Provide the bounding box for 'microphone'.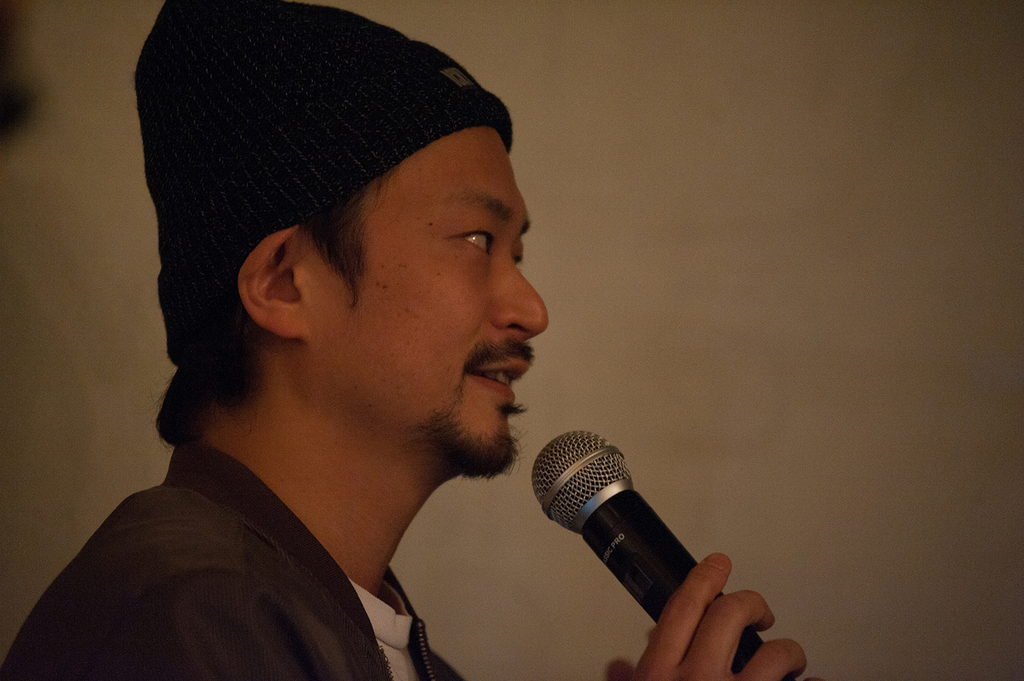
x1=528 y1=426 x2=806 y2=680.
